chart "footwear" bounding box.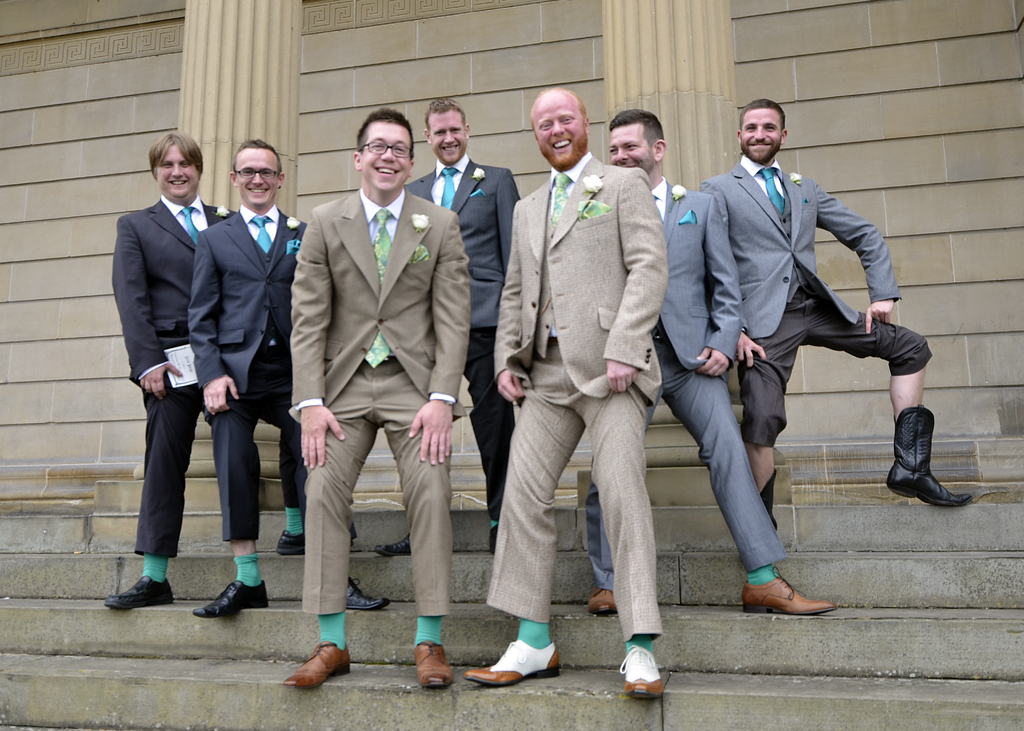
Charted: (left=193, top=580, right=268, bottom=615).
